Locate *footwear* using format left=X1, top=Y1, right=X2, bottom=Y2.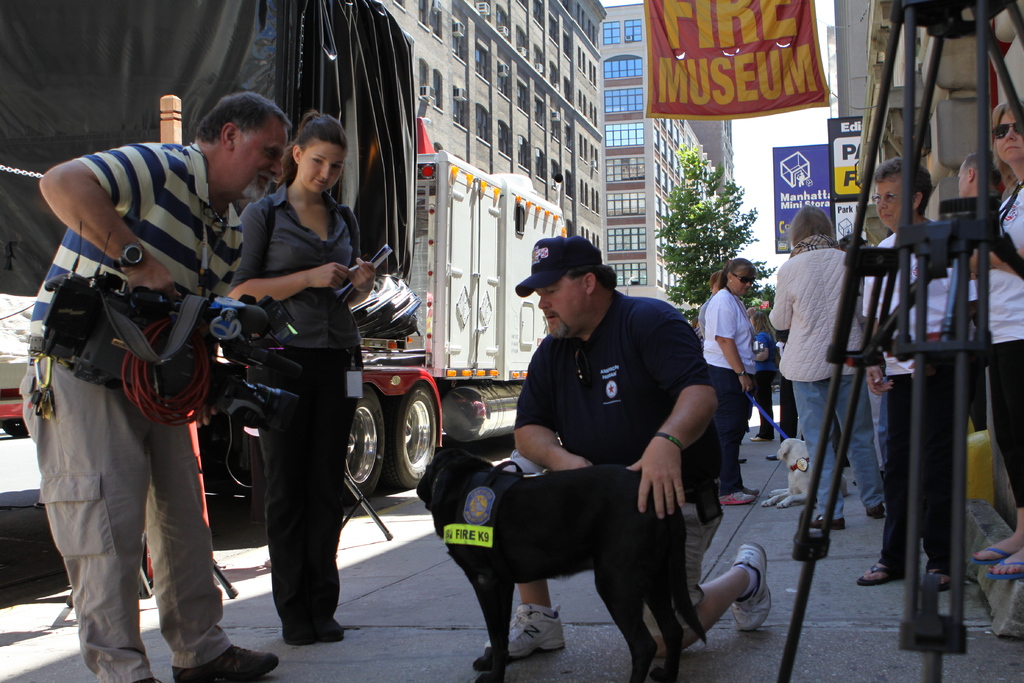
left=855, top=562, right=901, bottom=580.
